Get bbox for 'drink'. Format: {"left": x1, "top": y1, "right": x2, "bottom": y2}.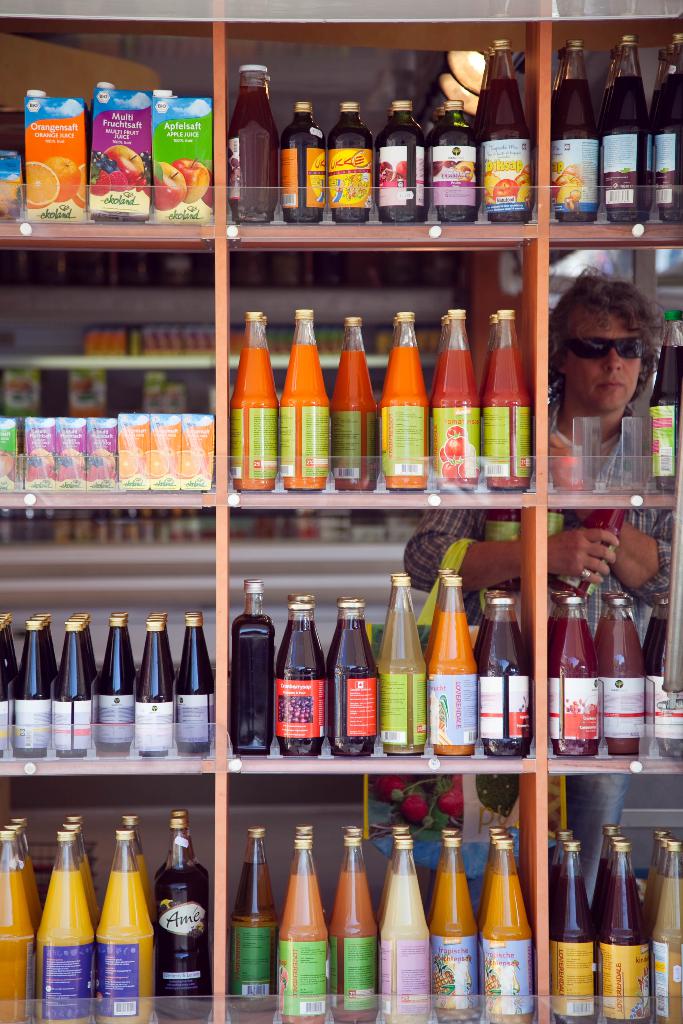
{"left": 149, "top": 414, "right": 180, "bottom": 488}.
